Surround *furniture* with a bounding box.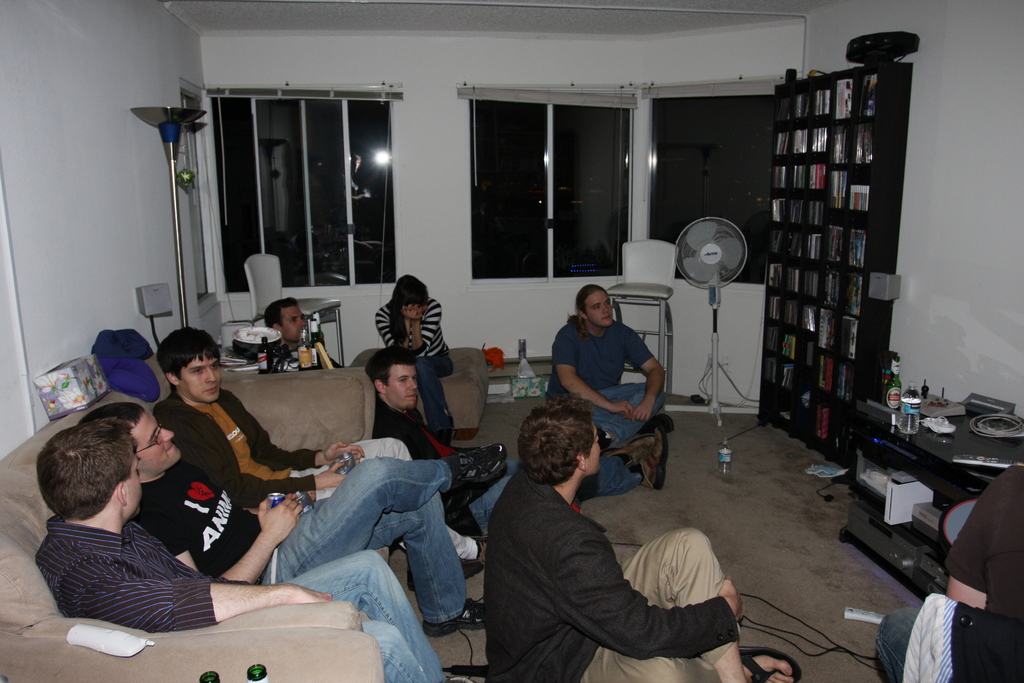
{"x1": 607, "y1": 236, "x2": 682, "y2": 394}.
